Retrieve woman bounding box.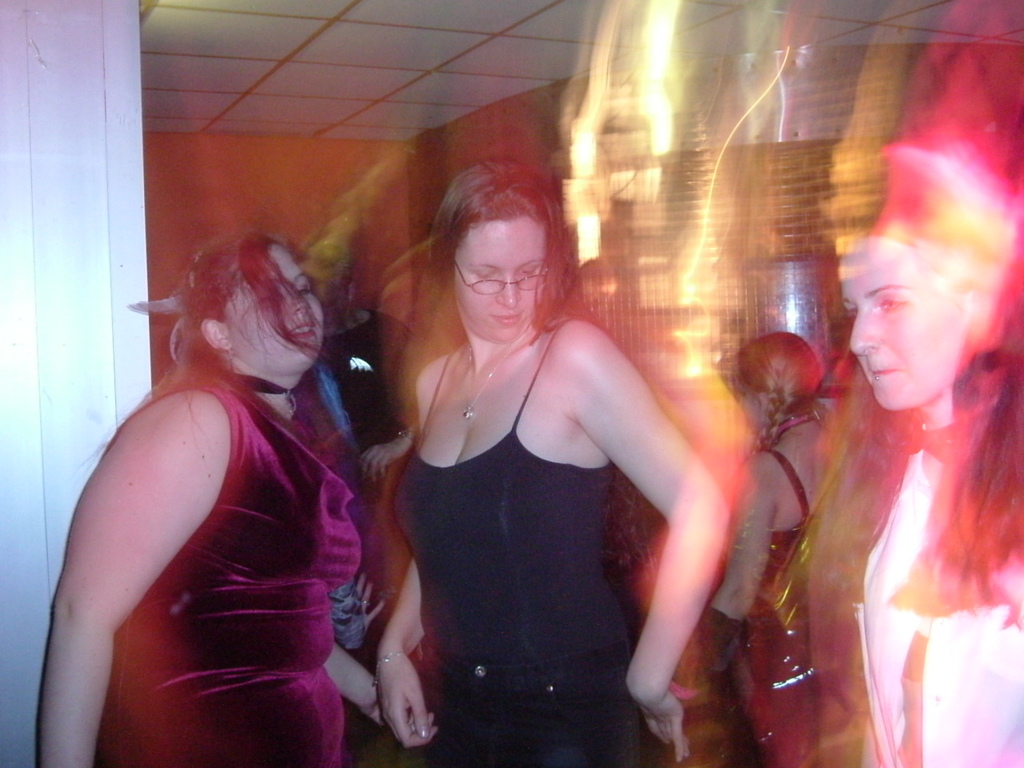
Bounding box: left=357, top=178, right=711, bottom=763.
